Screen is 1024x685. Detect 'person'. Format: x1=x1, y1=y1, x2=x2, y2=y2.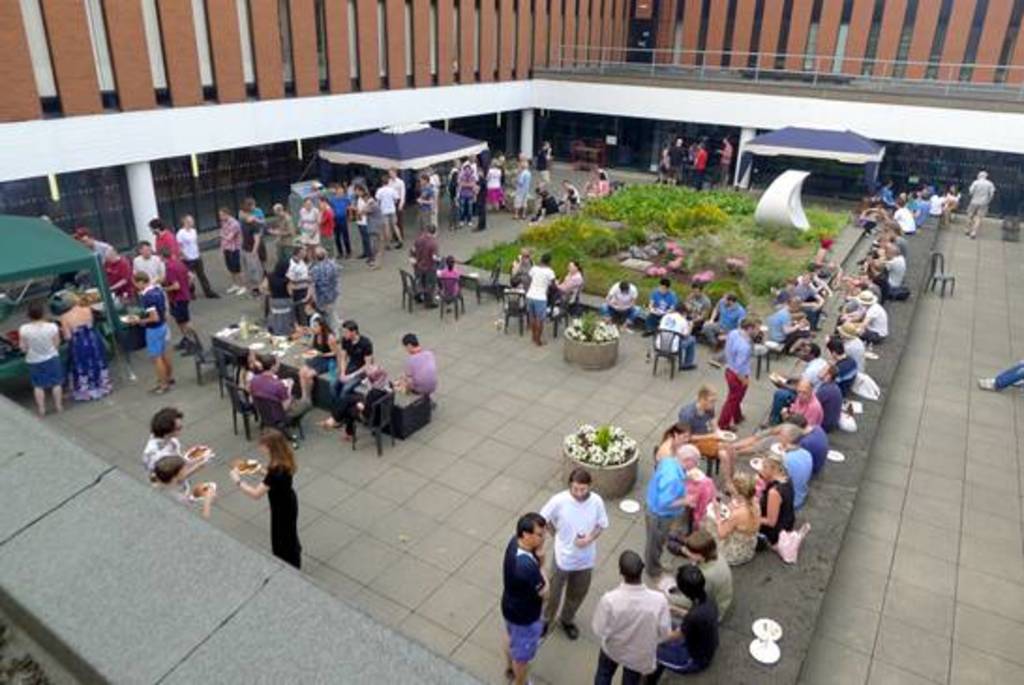
x1=300, y1=315, x2=341, y2=405.
